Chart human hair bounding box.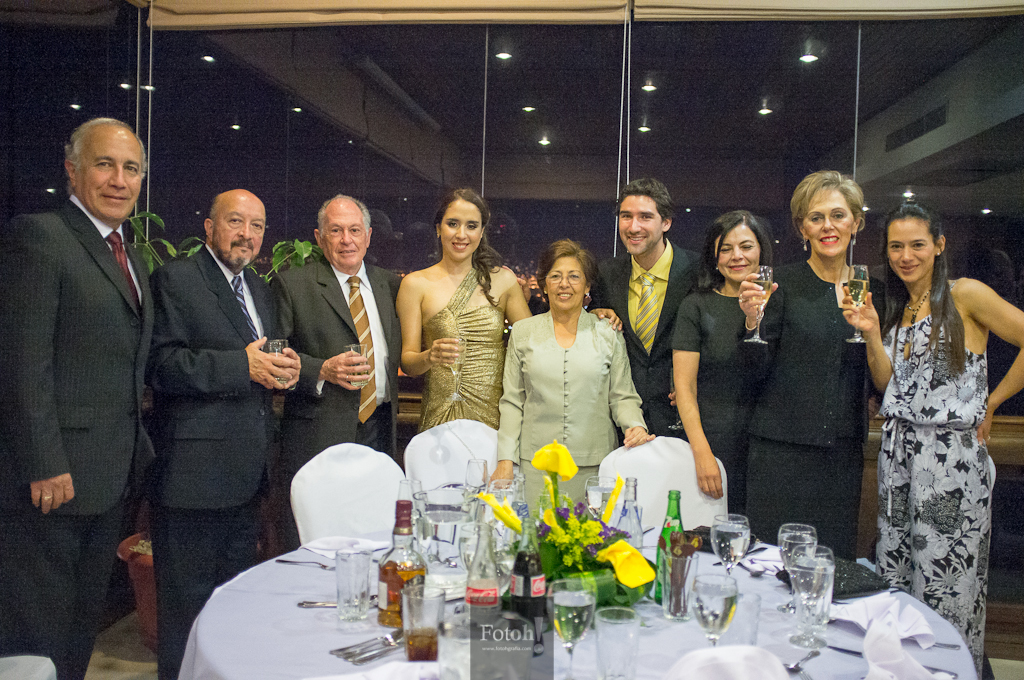
Charted: {"x1": 702, "y1": 205, "x2": 775, "y2": 290}.
